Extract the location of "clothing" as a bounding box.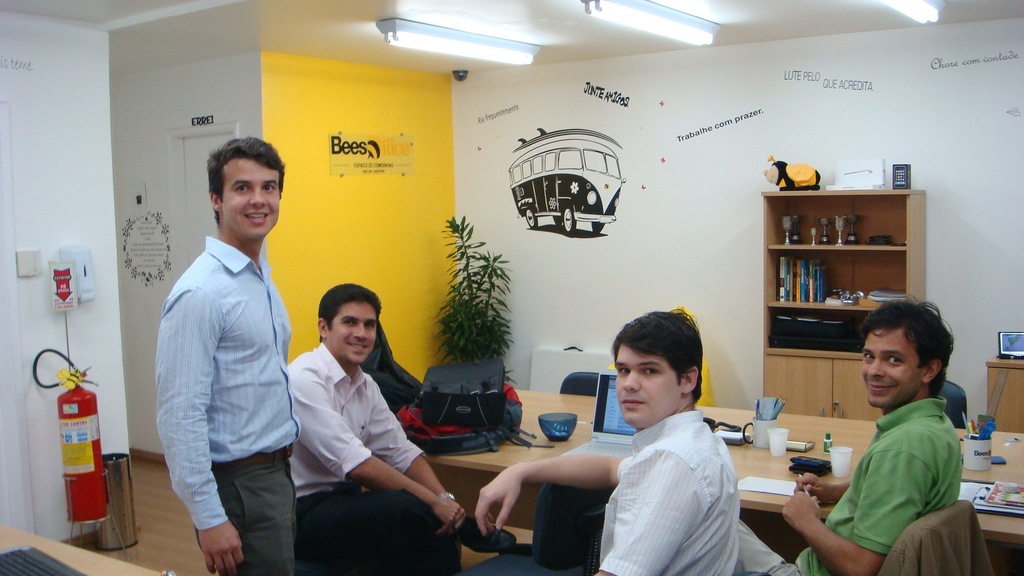
rect(879, 499, 995, 575).
